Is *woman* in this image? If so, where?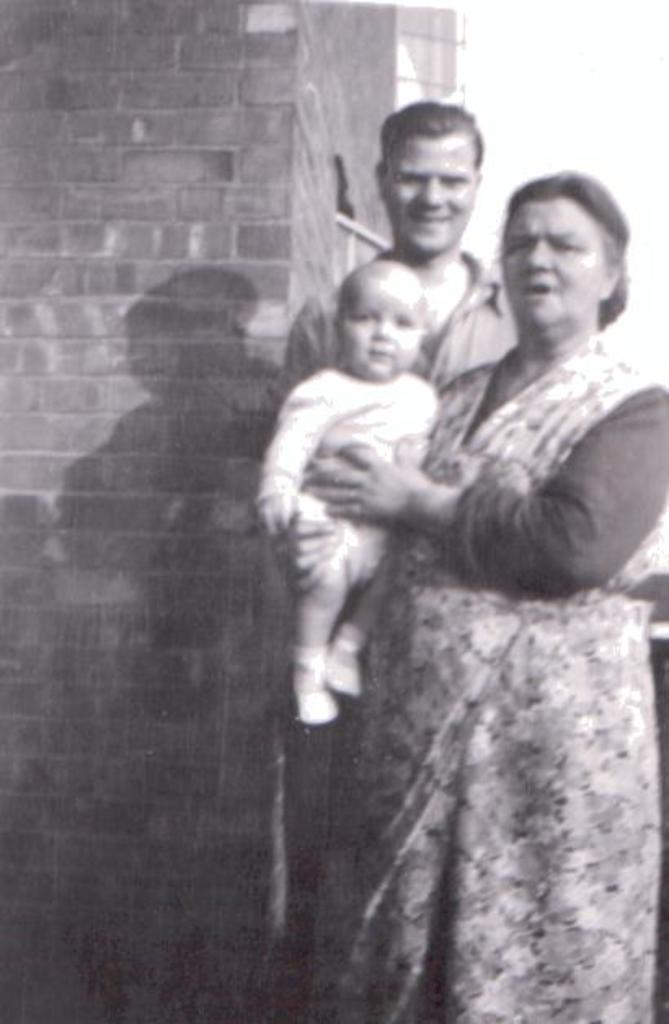
Yes, at 271 168 667 1022.
